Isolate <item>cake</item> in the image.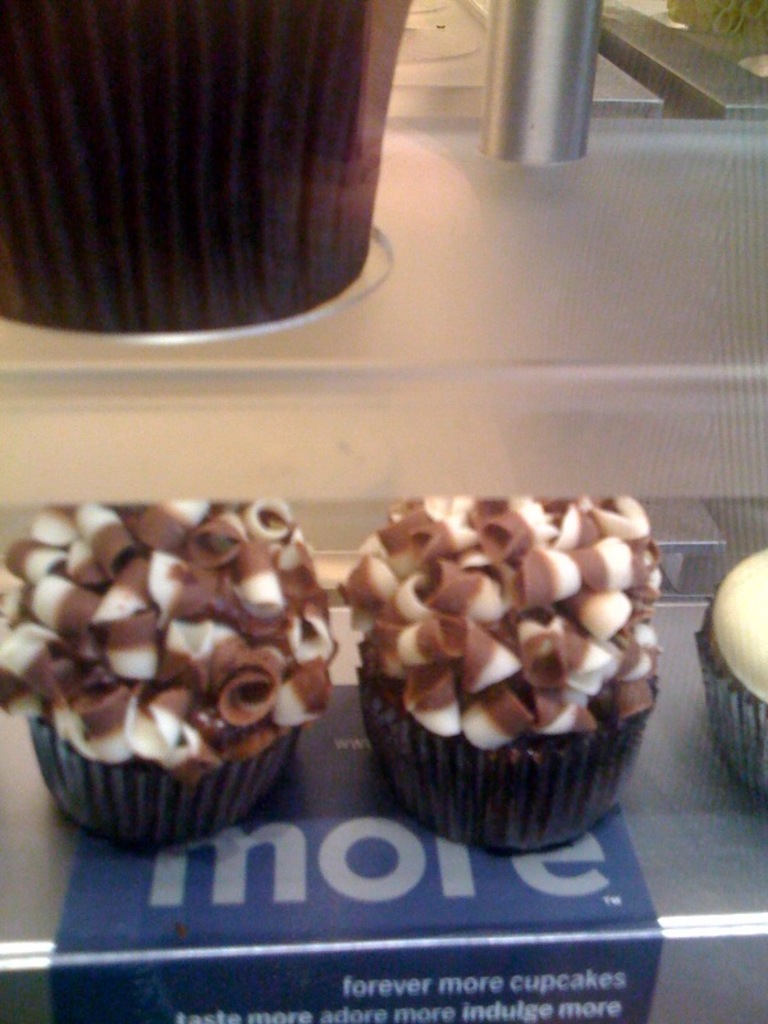
Isolated region: [x1=0, y1=493, x2=329, y2=849].
